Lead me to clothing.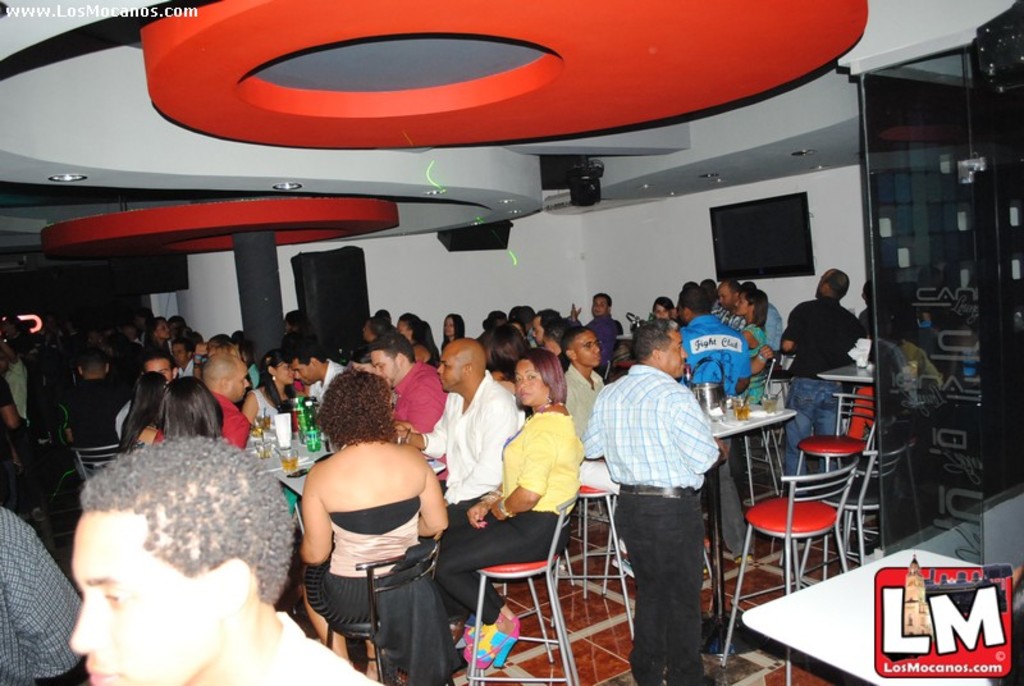
Lead to <region>675, 310, 754, 397</region>.
